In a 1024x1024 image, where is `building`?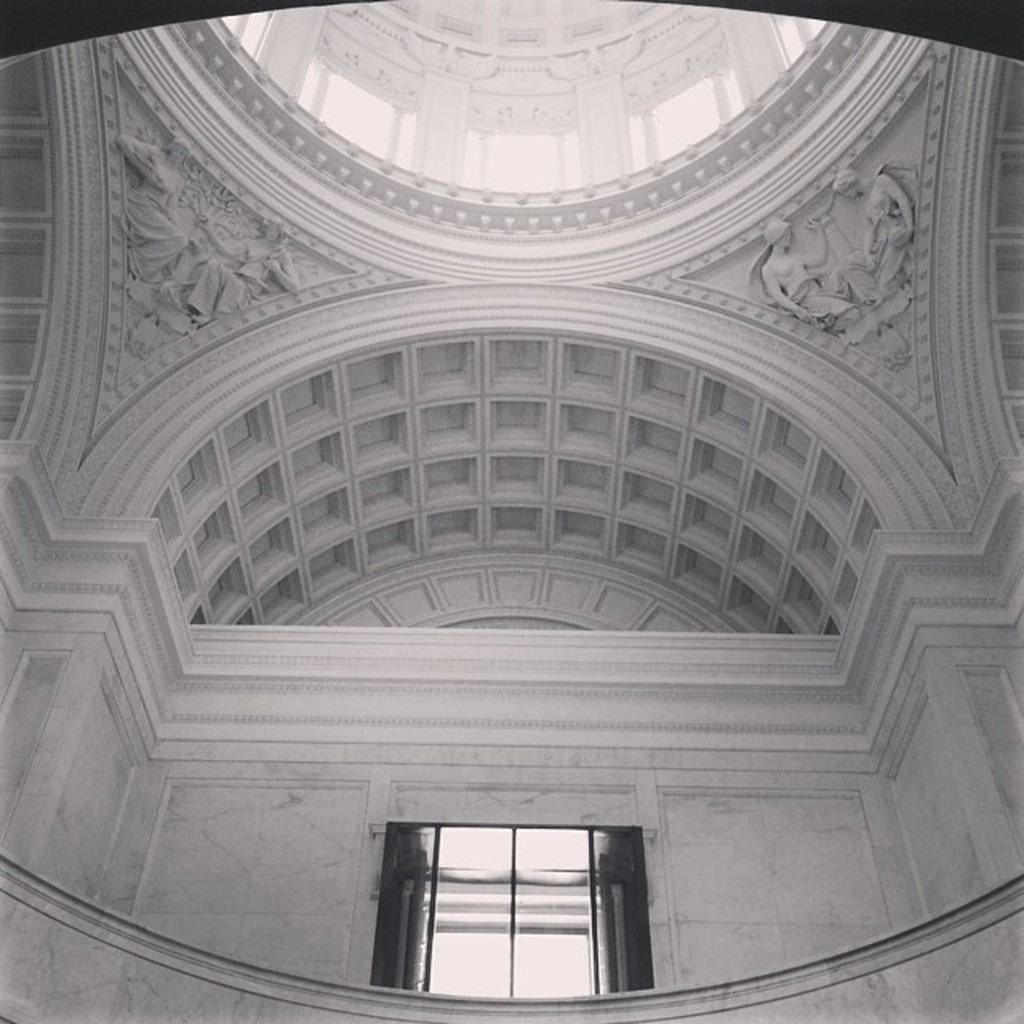
0:0:1022:1022.
